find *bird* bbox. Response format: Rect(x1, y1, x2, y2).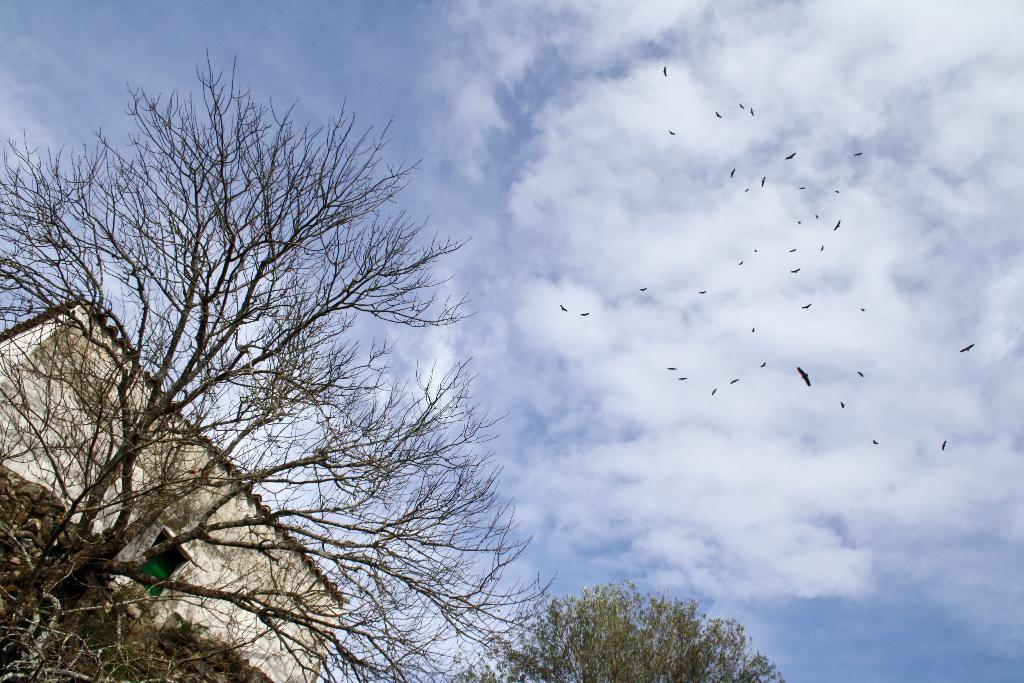
Rect(851, 147, 862, 158).
